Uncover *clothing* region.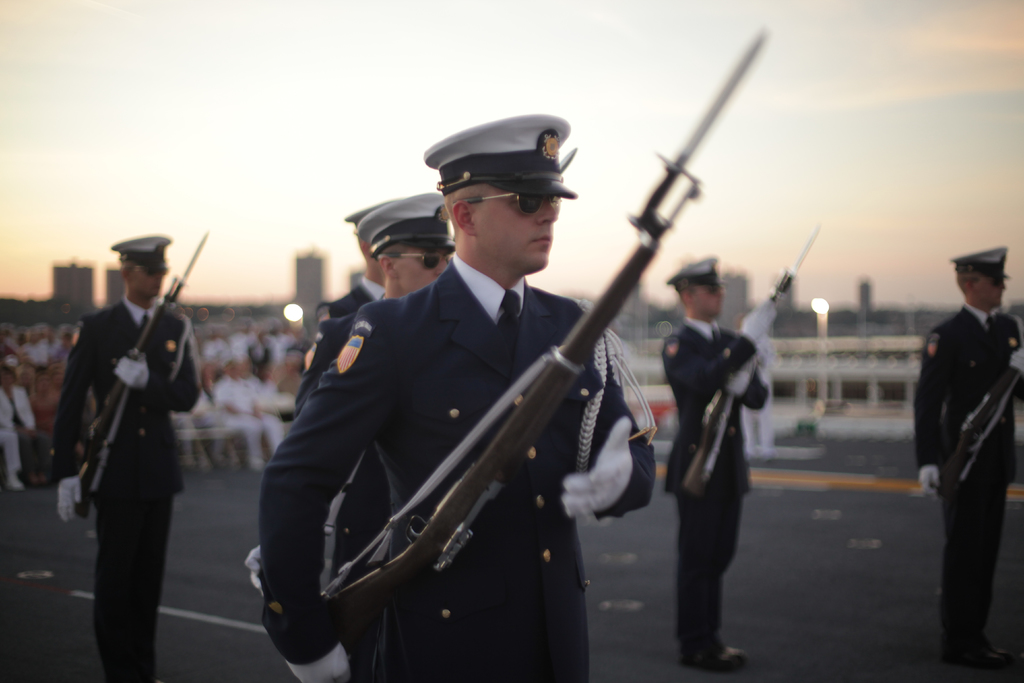
Uncovered: <bbox>913, 289, 1012, 652</bbox>.
